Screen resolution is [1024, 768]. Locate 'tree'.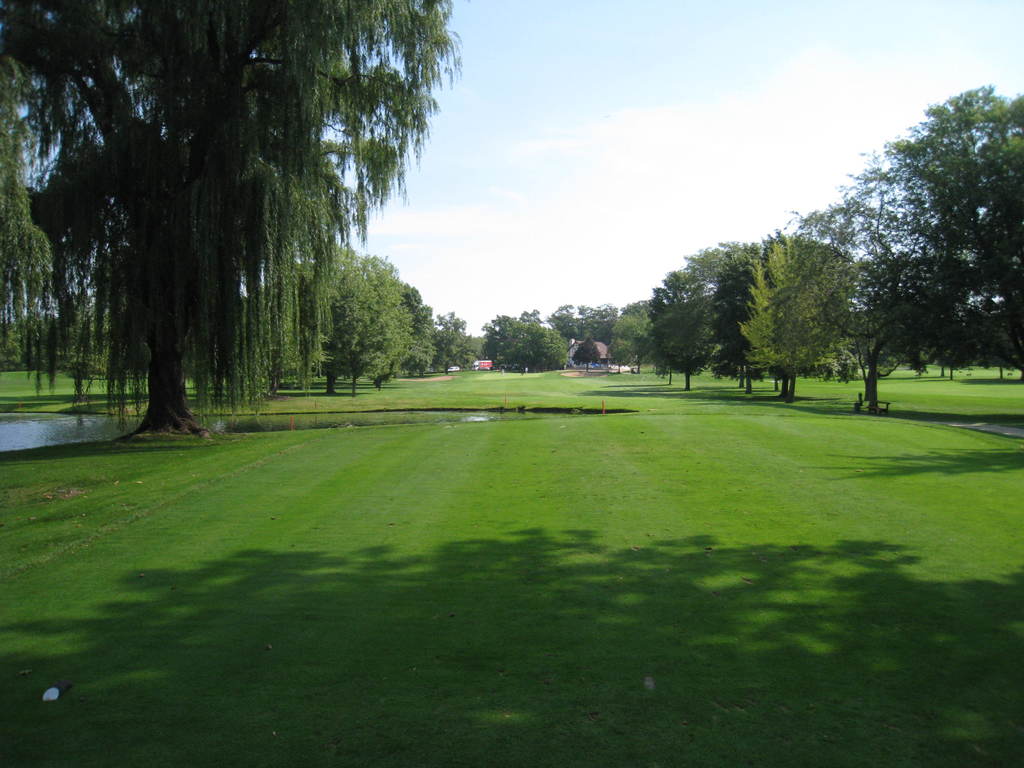
<box>612,299,652,369</box>.
